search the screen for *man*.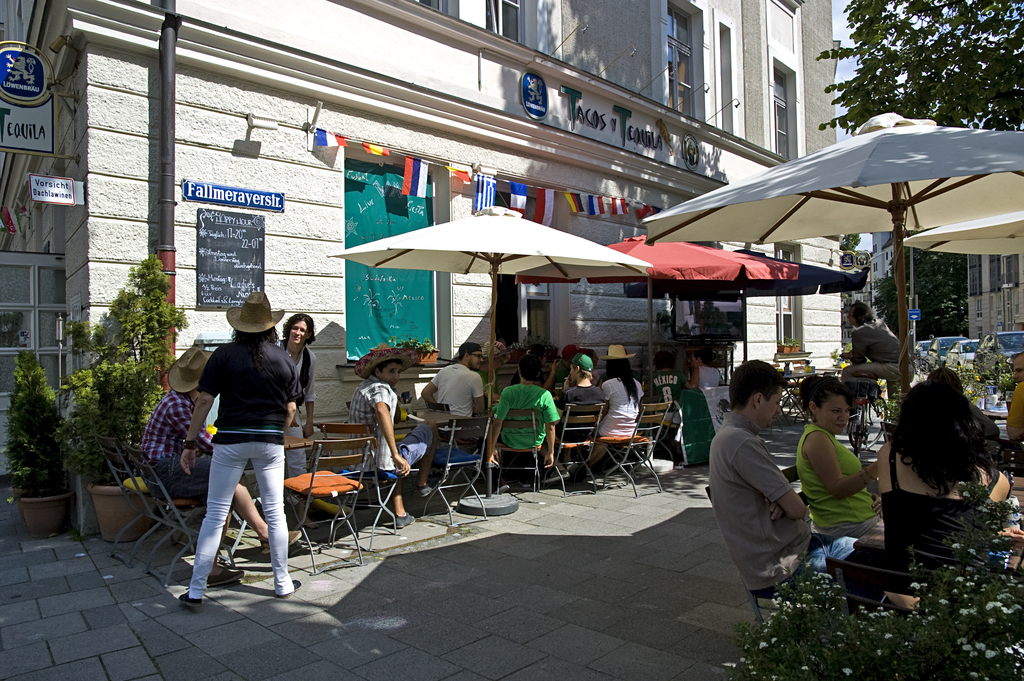
Found at box(645, 353, 686, 450).
